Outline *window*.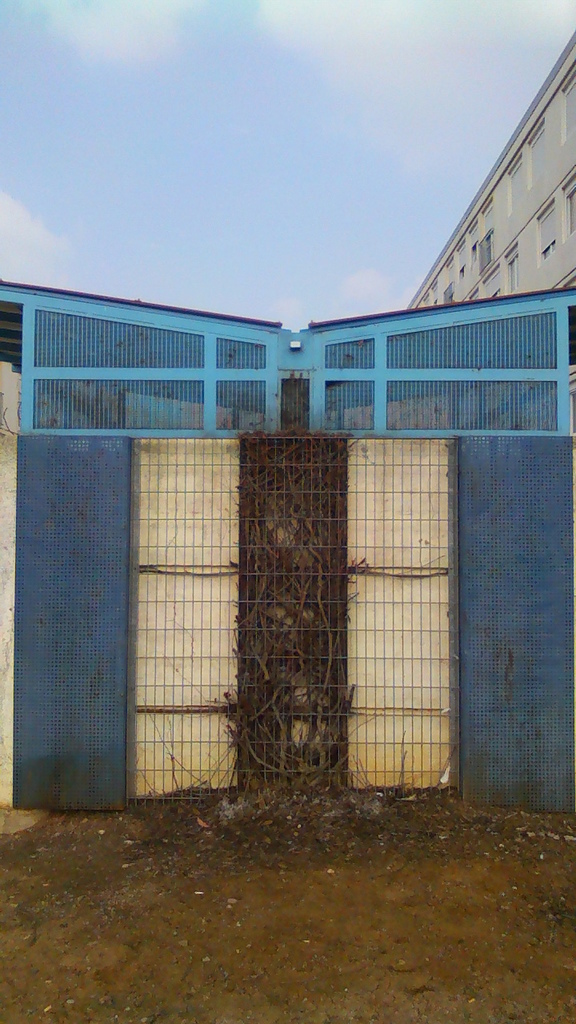
Outline: <box>478,202,499,232</box>.
